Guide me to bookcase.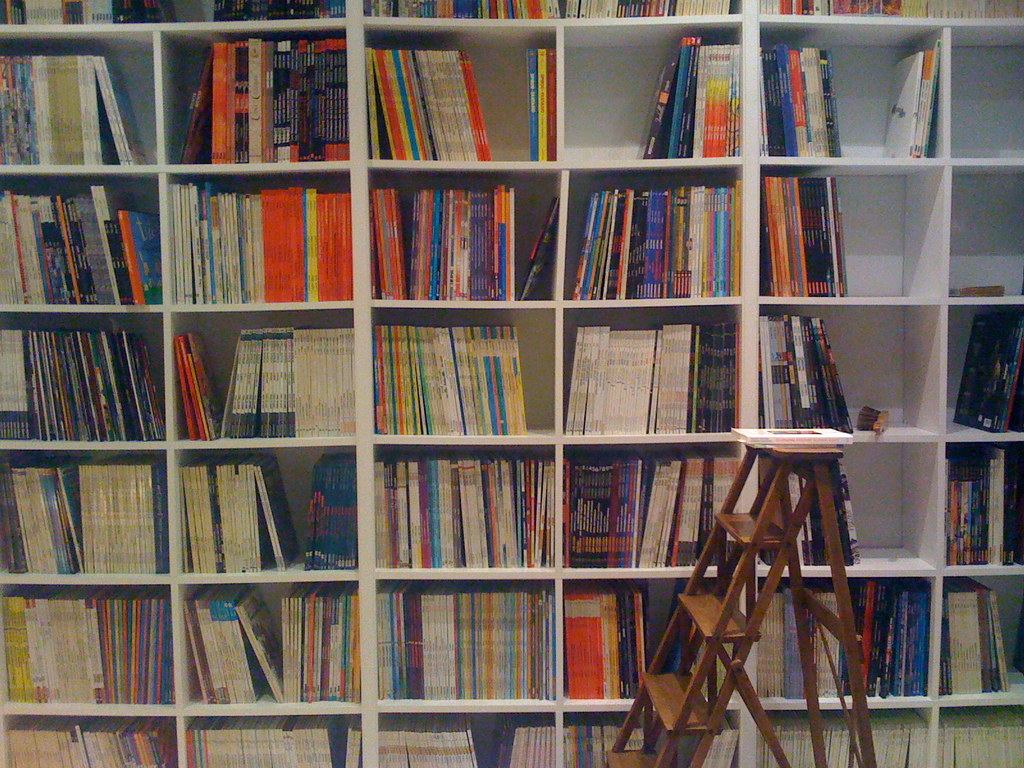
Guidance: {"x1": 0, "y1": 0, "x2": 1023, "y2": 767}.
